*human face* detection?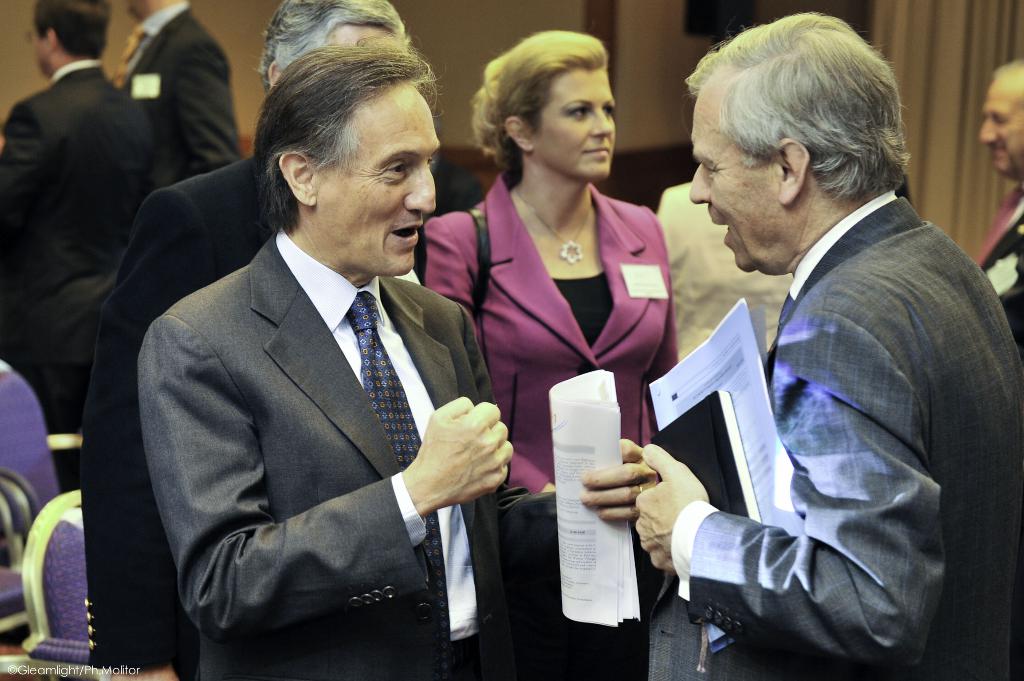
{"left": 332, "top": 23, "right": 393, "bottom": 44}
